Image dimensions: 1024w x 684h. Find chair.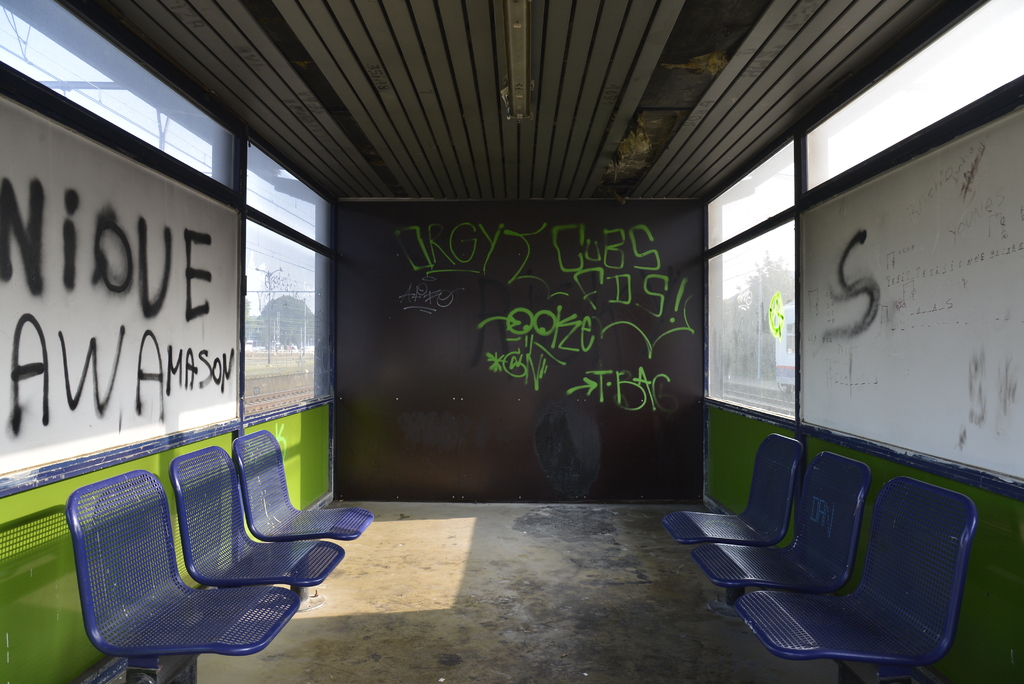
(left=735, top=476, right=977, bottom=672).
